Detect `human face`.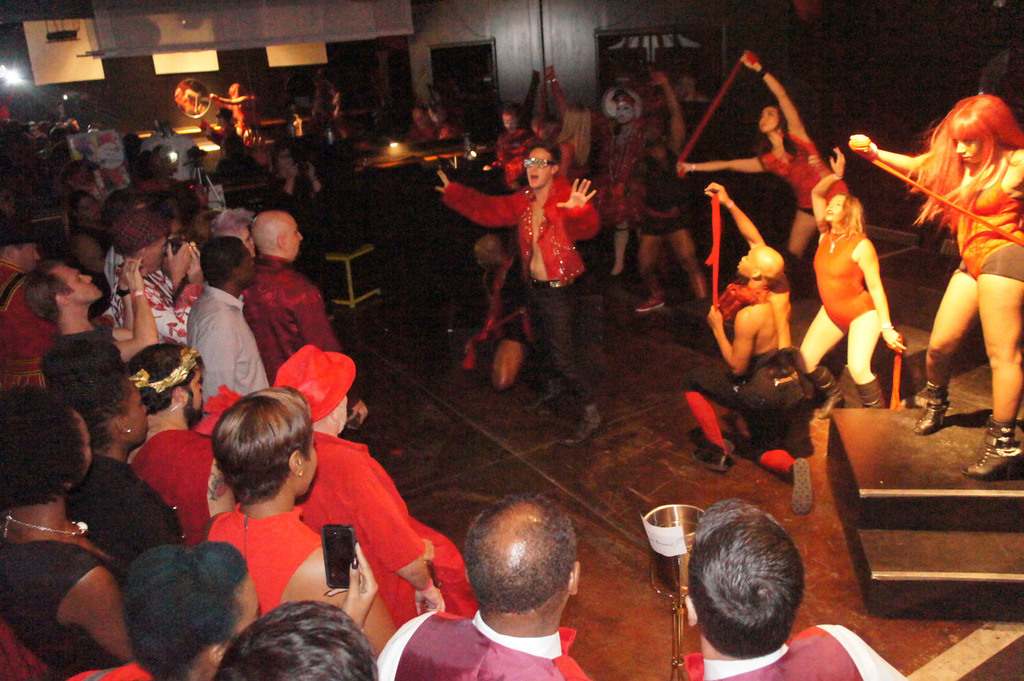
Detected at [146, 235, 167, 272].
